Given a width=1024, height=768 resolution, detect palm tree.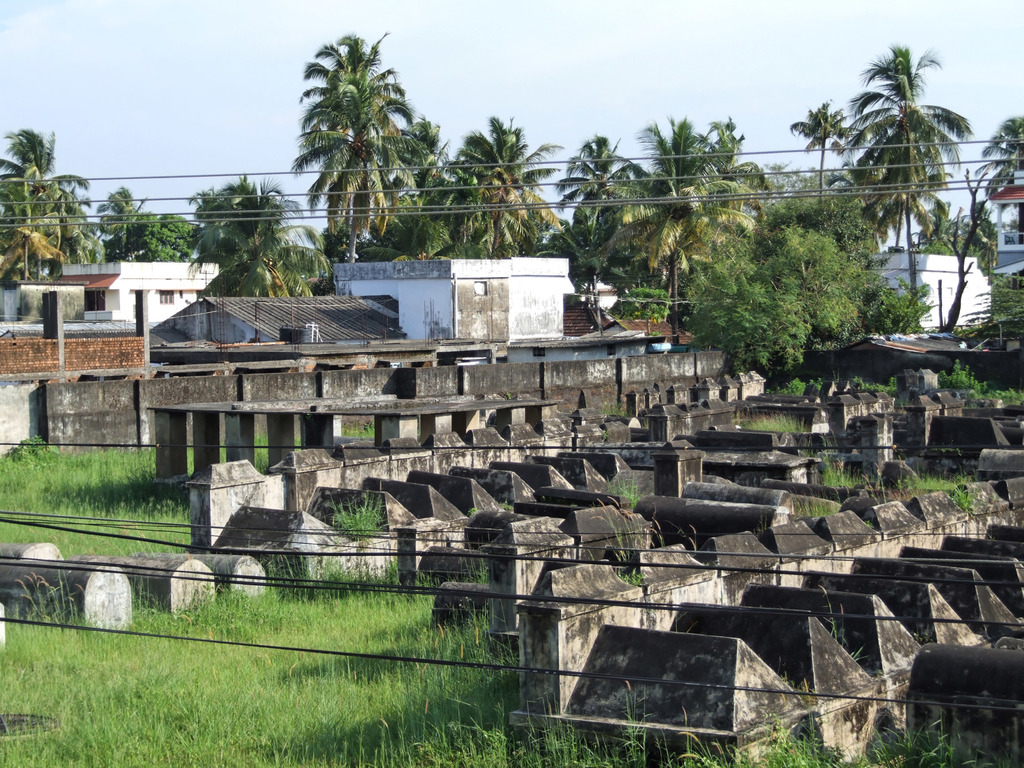
213, 161, 273, 280.
